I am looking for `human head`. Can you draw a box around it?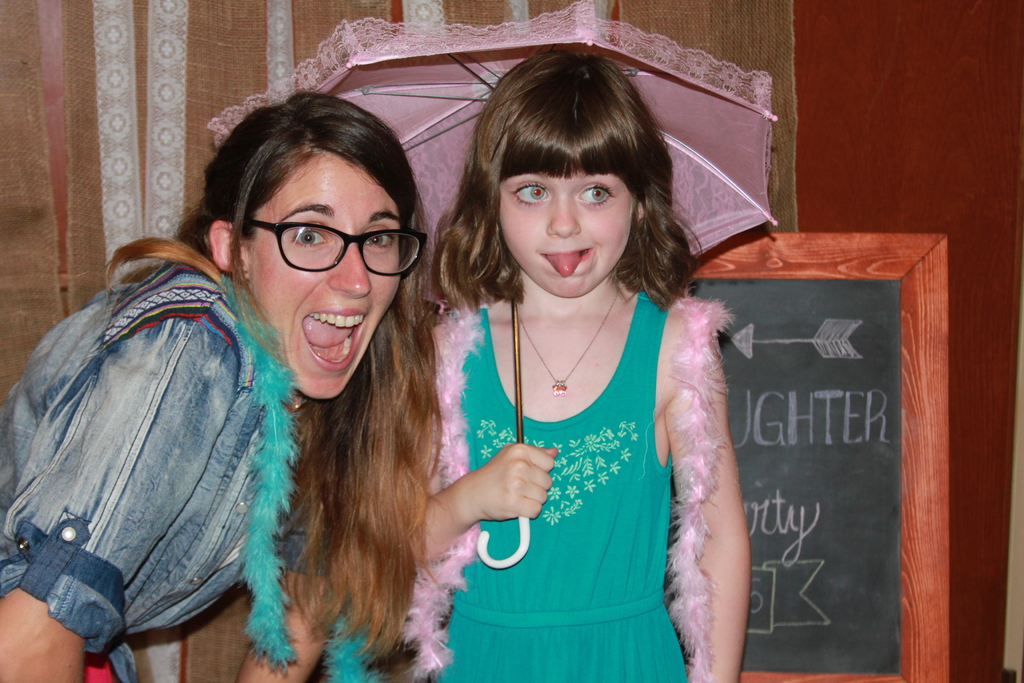
Sure, the bounding box is {"left": 203, "top": 94, "right": 421, "bottom": 408}.
